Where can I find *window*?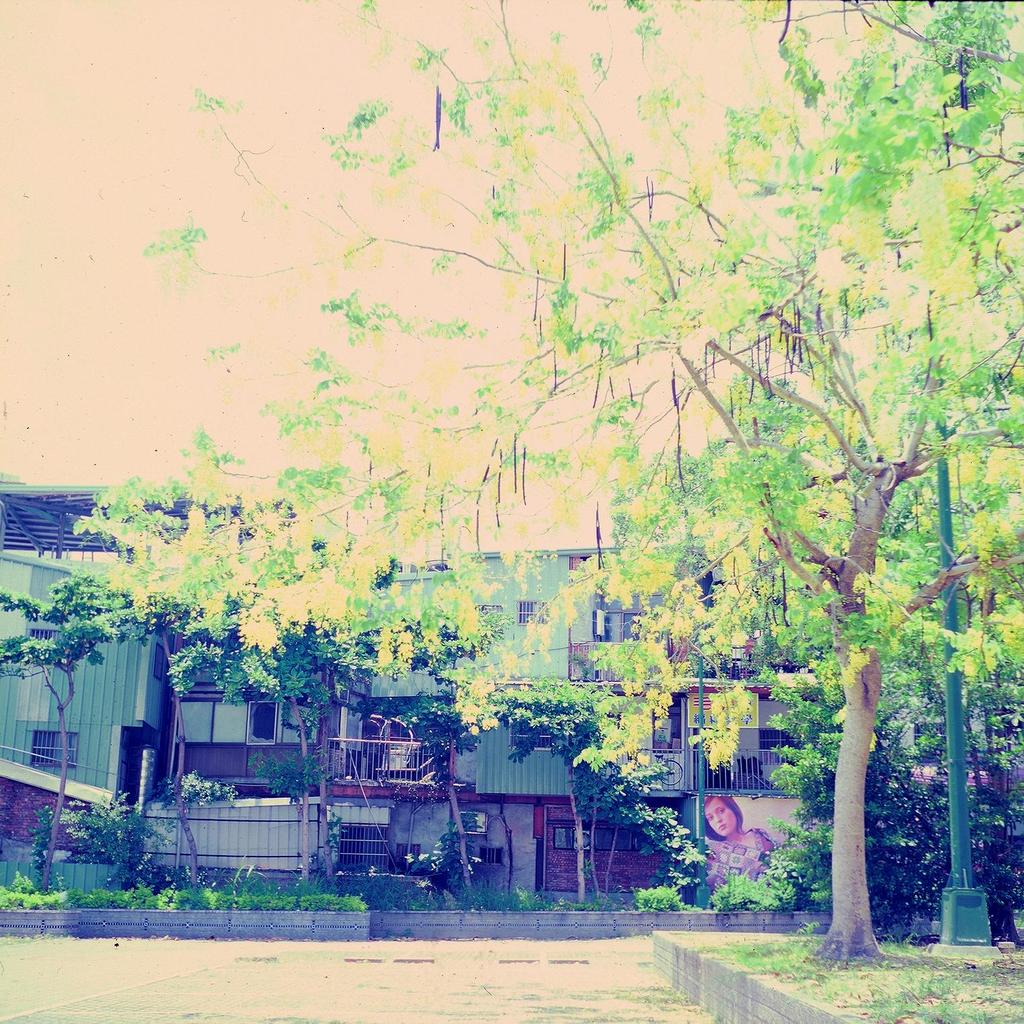
You can find it at x1=398, y1=843, x2=422, y2=855.
